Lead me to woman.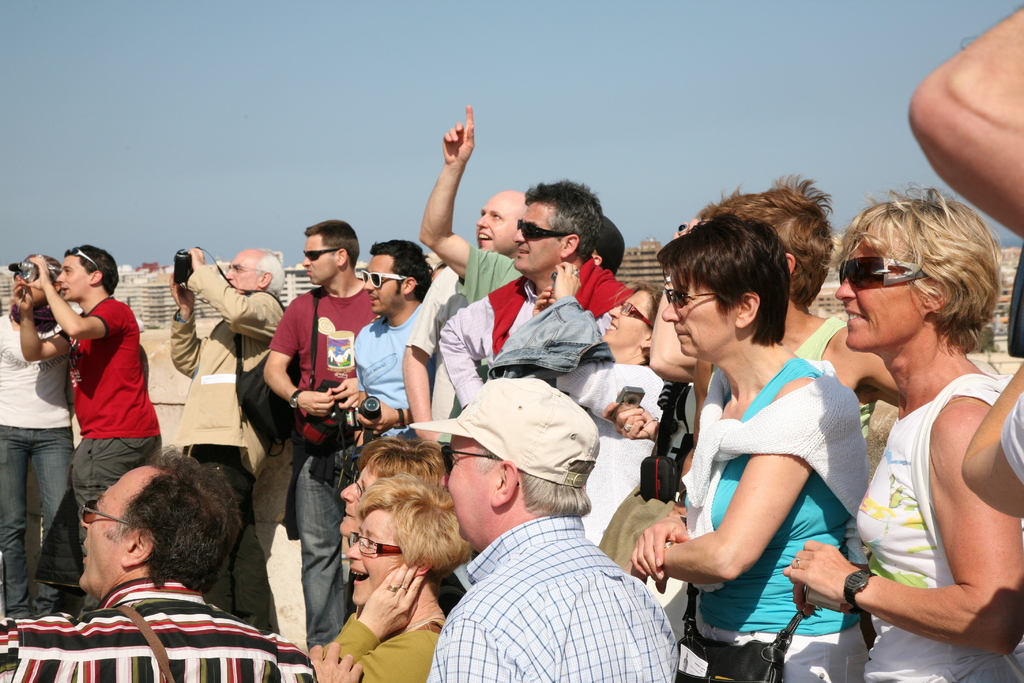
Lead to {"left": 623, "top": 217, "right": 865, "bottom": 679}.
